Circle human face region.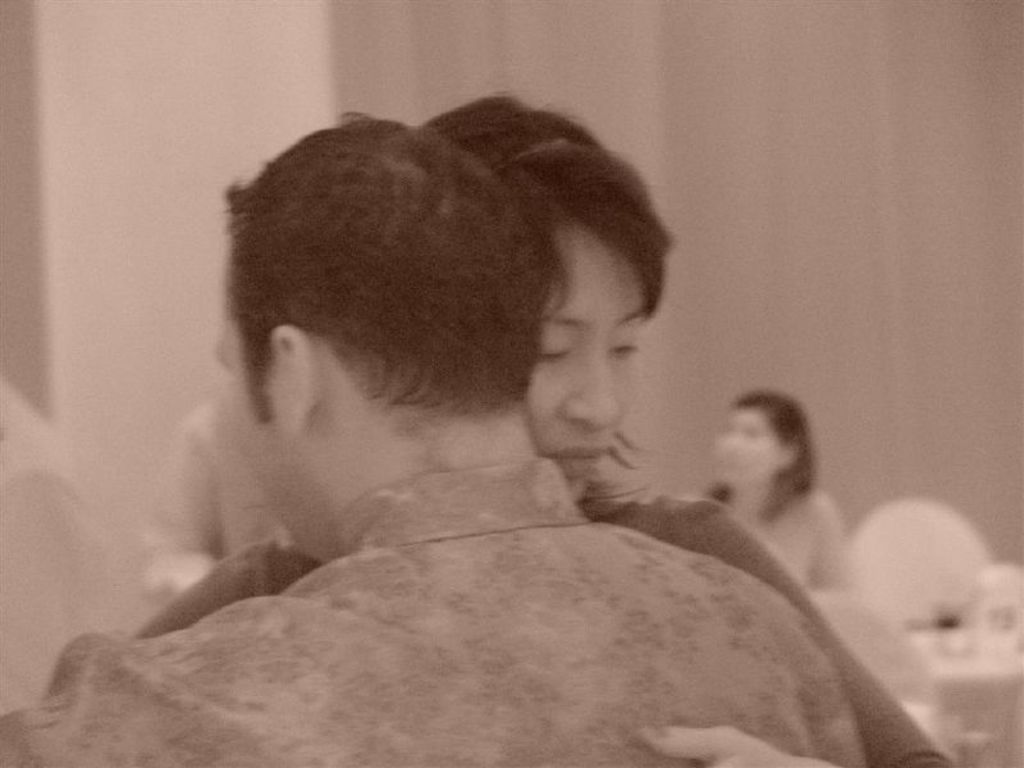
Region: [518, 219, 648, 504].
